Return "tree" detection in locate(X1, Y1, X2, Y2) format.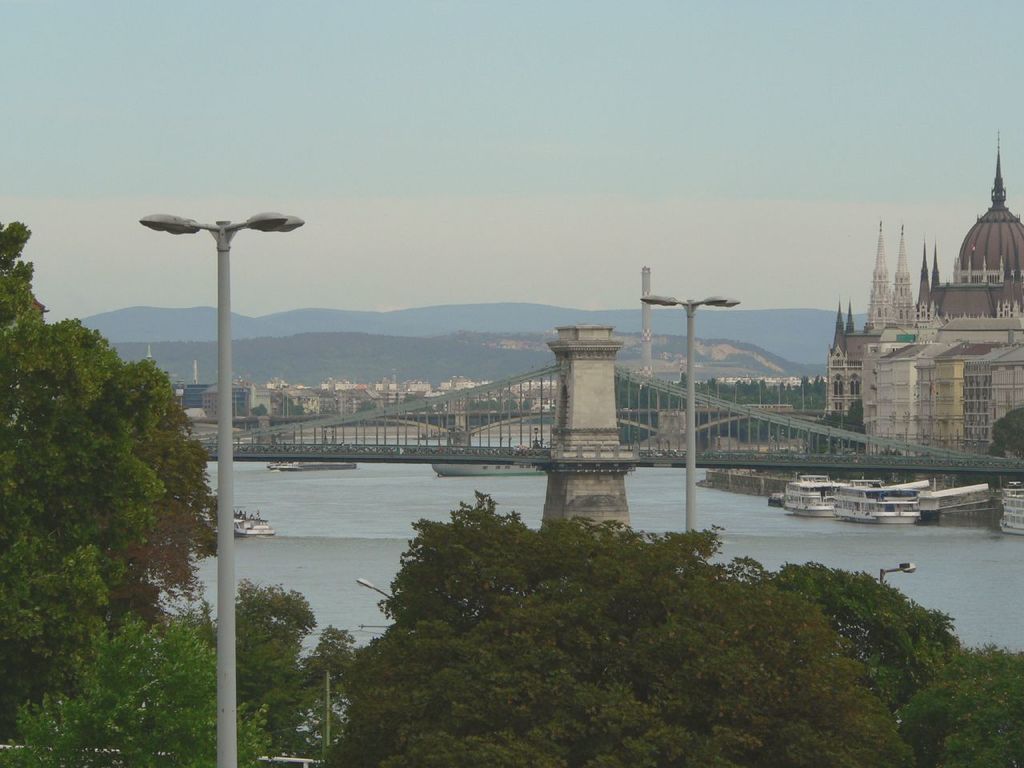
locate(812, 375, 823, 396).
